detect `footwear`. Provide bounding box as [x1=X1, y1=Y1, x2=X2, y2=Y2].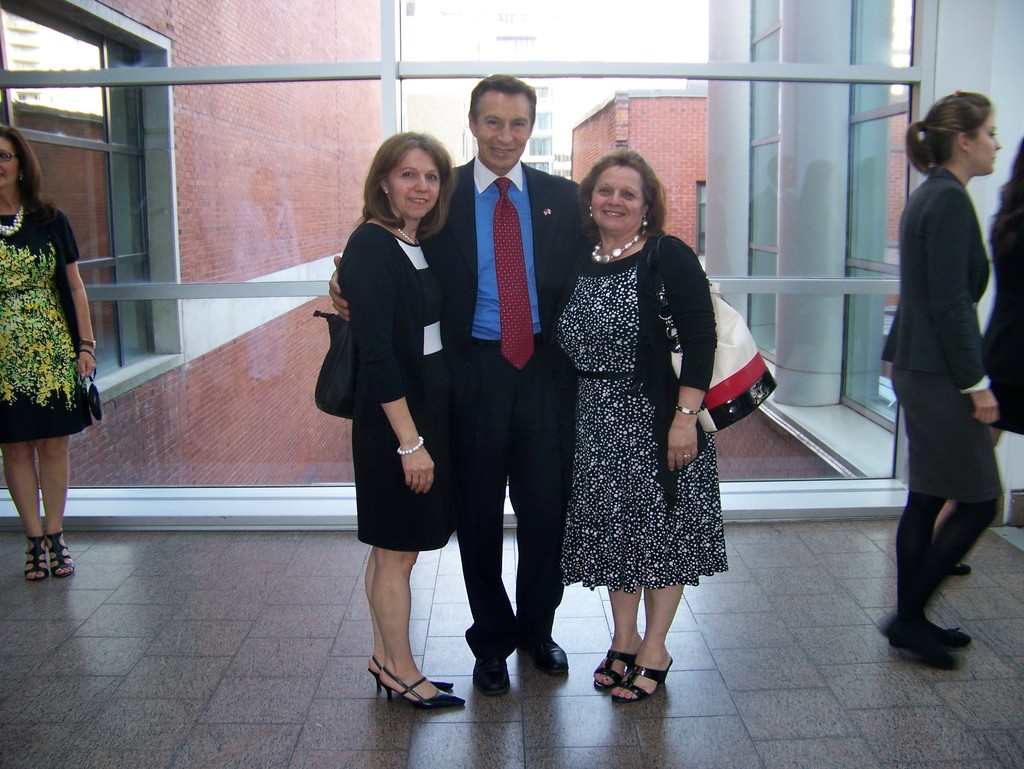
[x1=947, y1=562, x2=970, y2=579].
